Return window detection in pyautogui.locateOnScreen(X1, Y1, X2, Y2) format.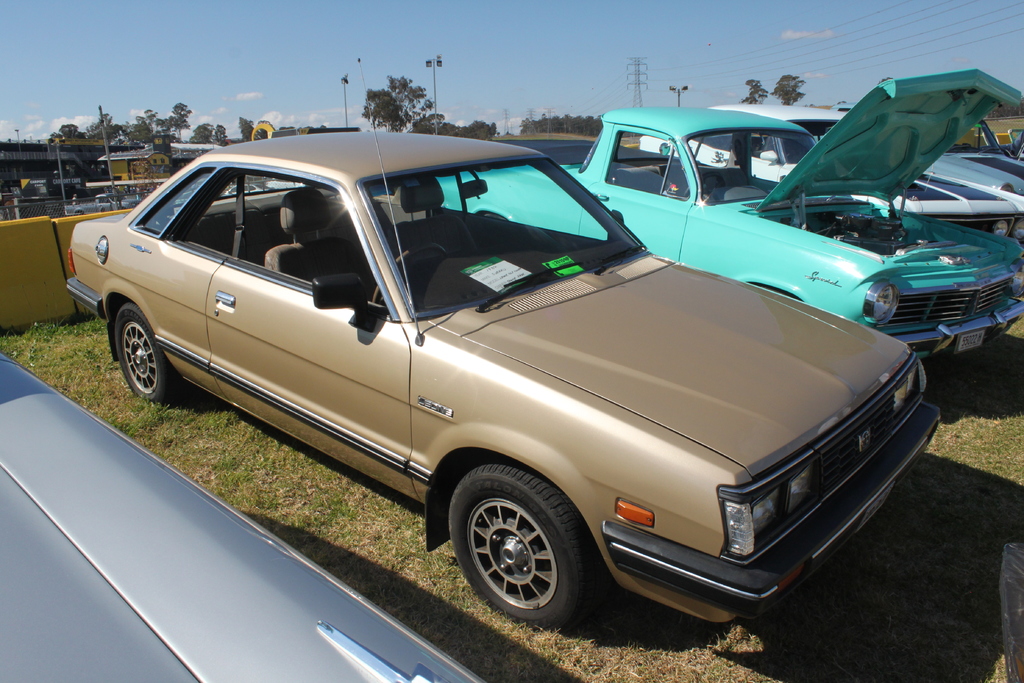
pyautogui.locateOnScreen(172, 172, 373, 312).
